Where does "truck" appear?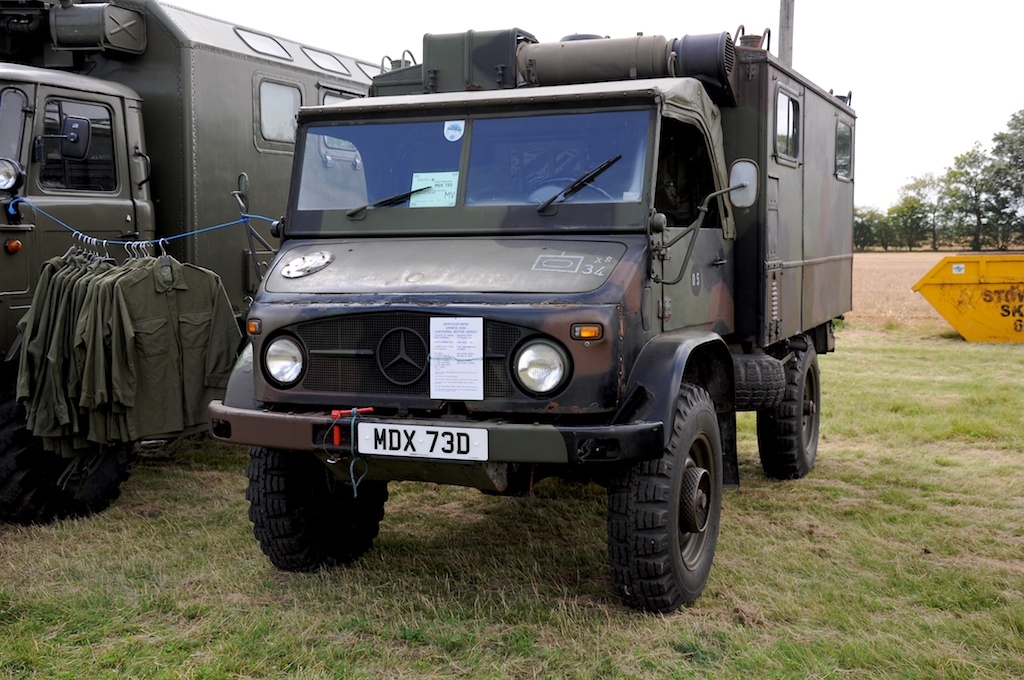
Appears at (0,0,385,526).
